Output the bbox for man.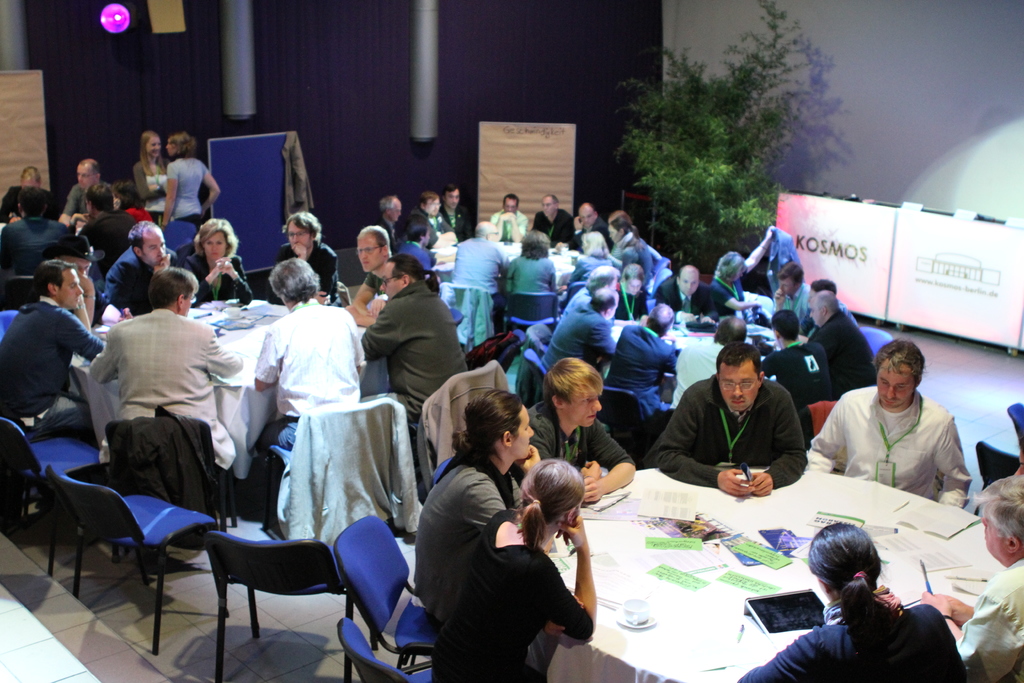
<box>756,310,822,422</box>.
